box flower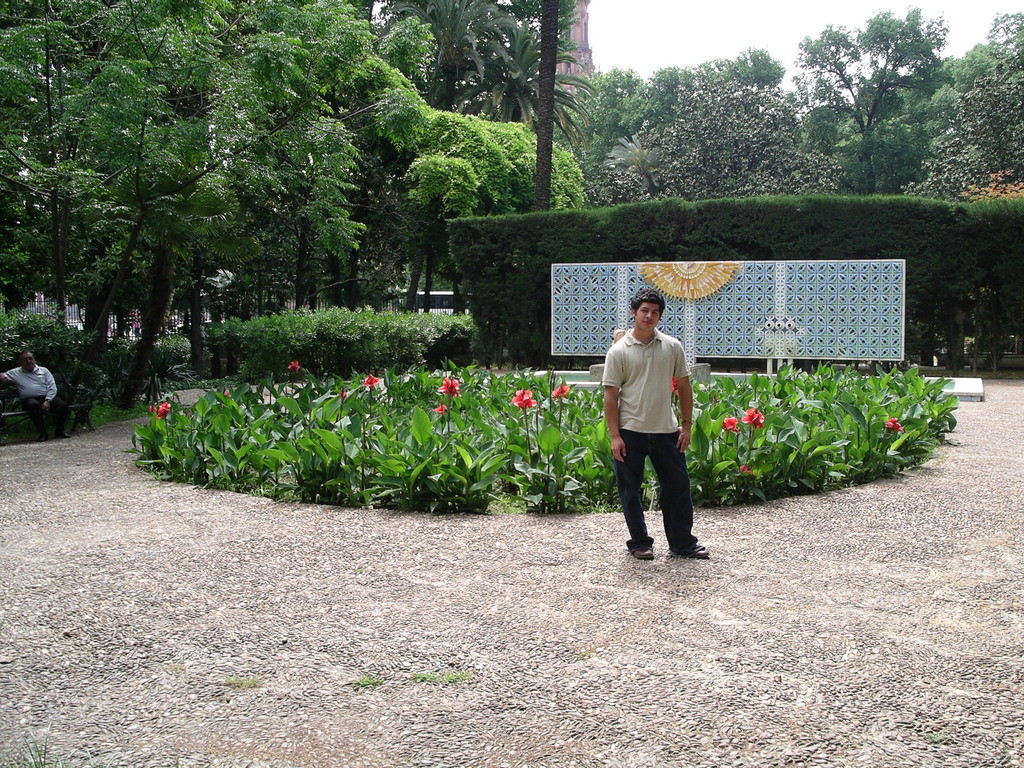
box=[888, 418, 906, 435]
